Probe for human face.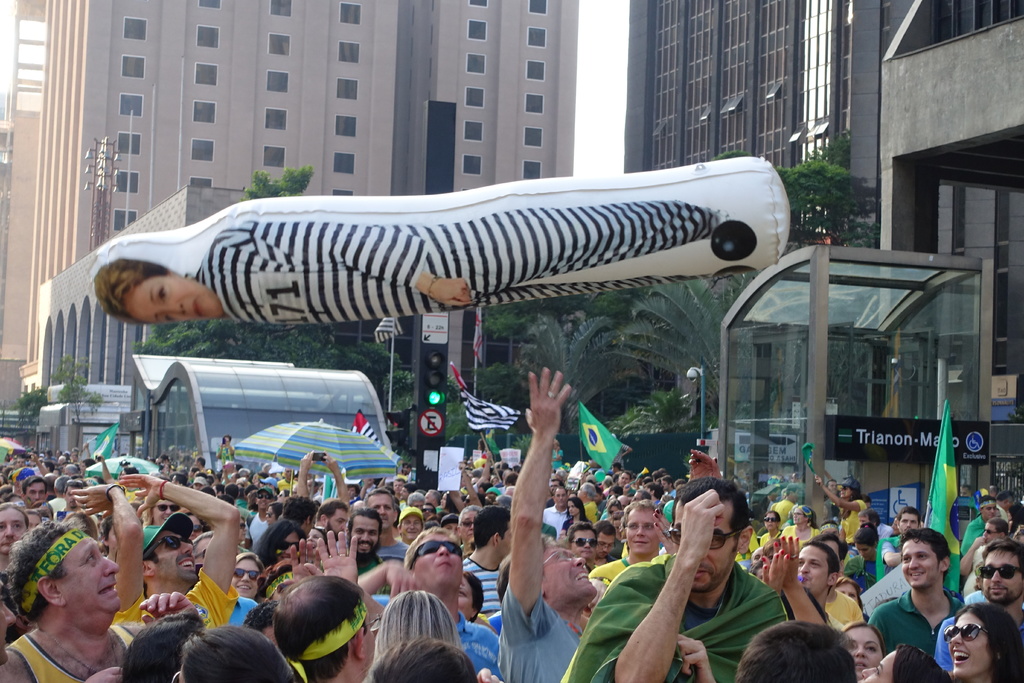
Probe result: 673:498:736:593.
